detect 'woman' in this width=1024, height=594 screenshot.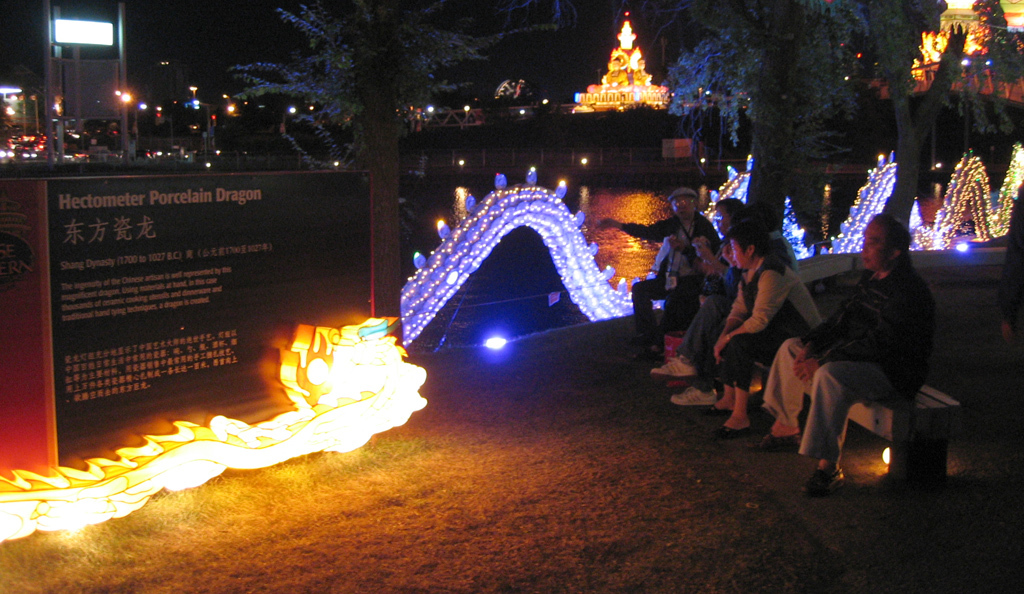
Detection: 719:213:815:426.
